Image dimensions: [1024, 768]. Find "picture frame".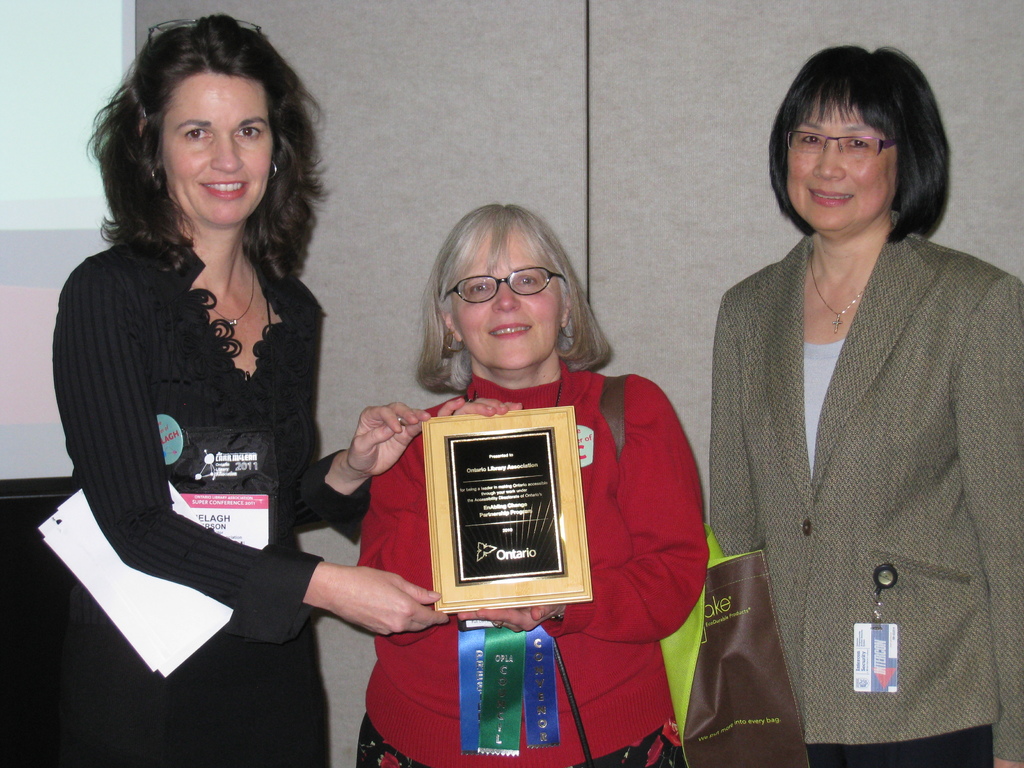
<bbox>381, 399, 597, 623</bbox>.
